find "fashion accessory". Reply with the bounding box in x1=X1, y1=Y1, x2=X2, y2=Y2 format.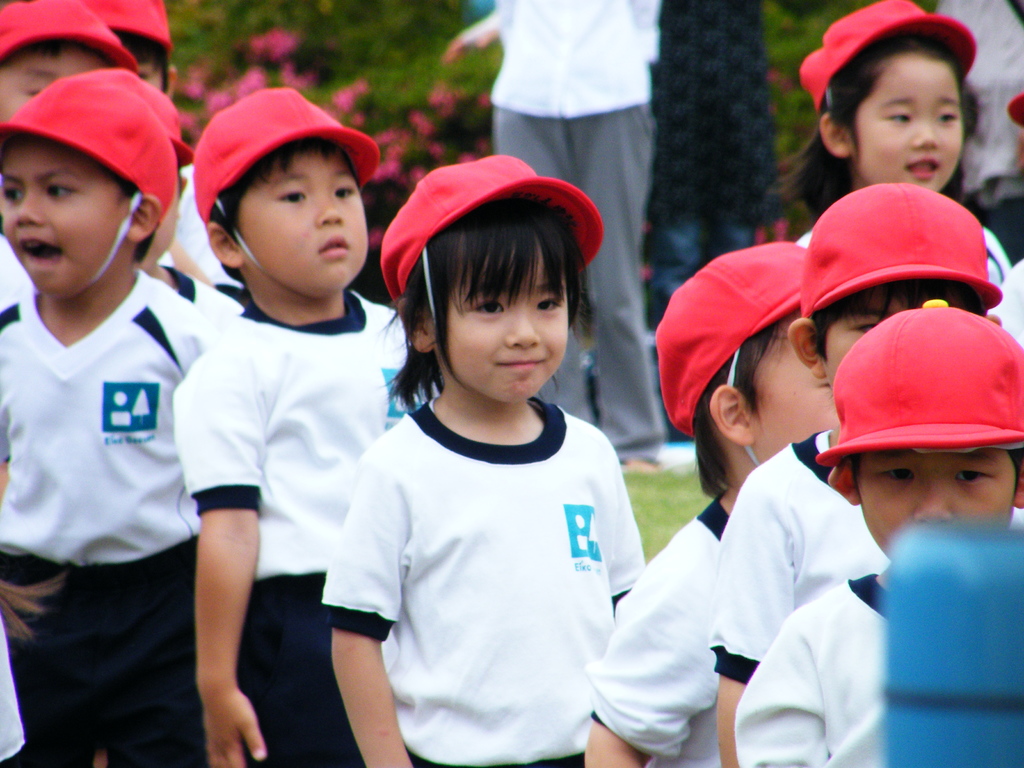
x1=0, y1=65, x2=182, y2=282.
